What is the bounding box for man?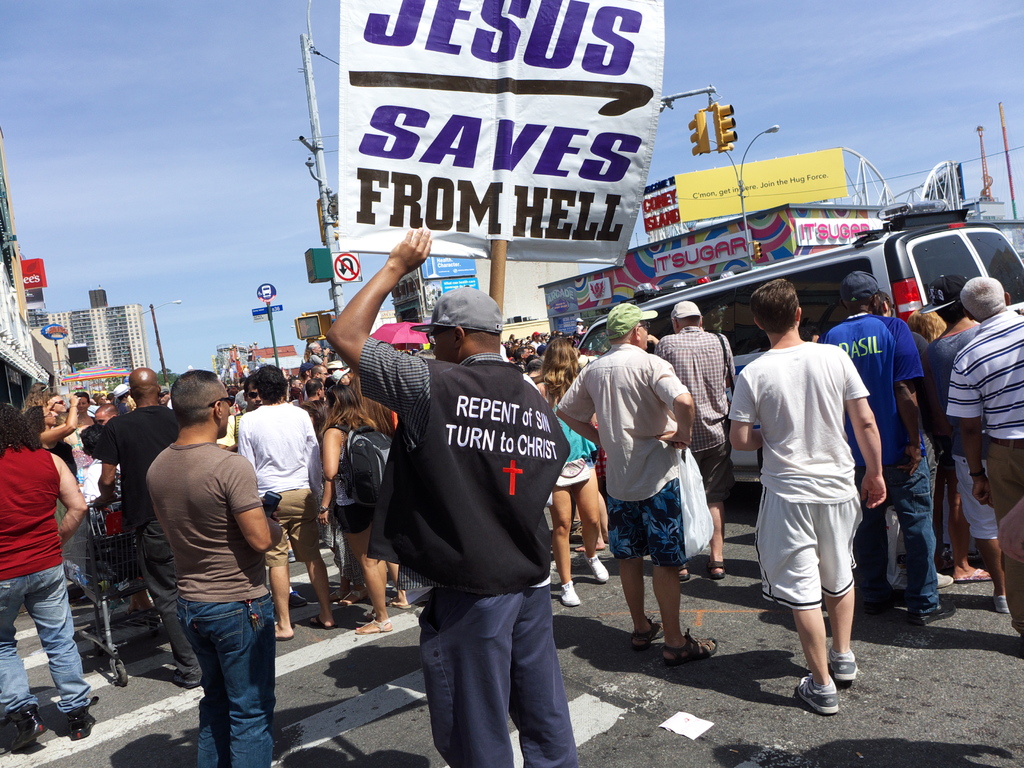
bbox=(517, 344, 531, 356).
